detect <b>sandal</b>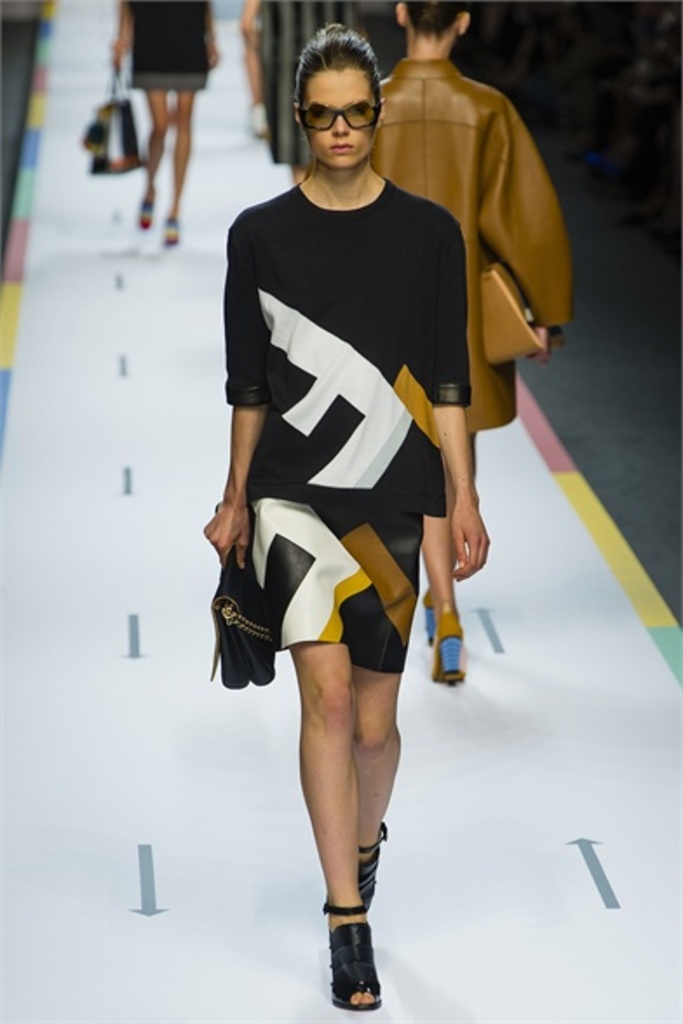
box(427, 589, 443, 641)
